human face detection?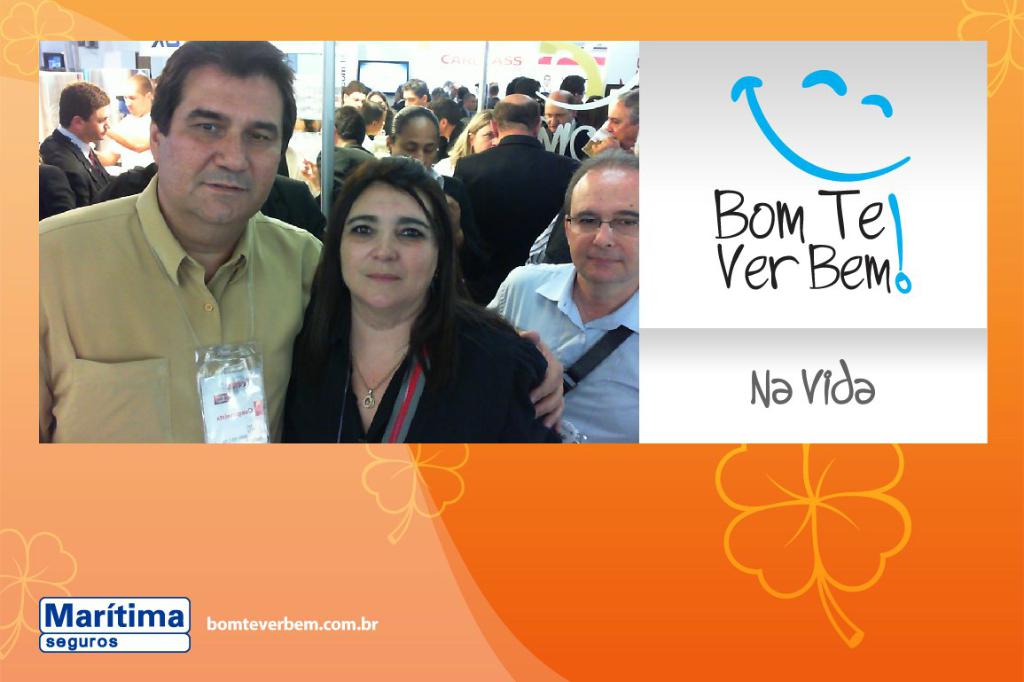
{"left": 124, "top": 88, "right": 149, "bottom": 118}
